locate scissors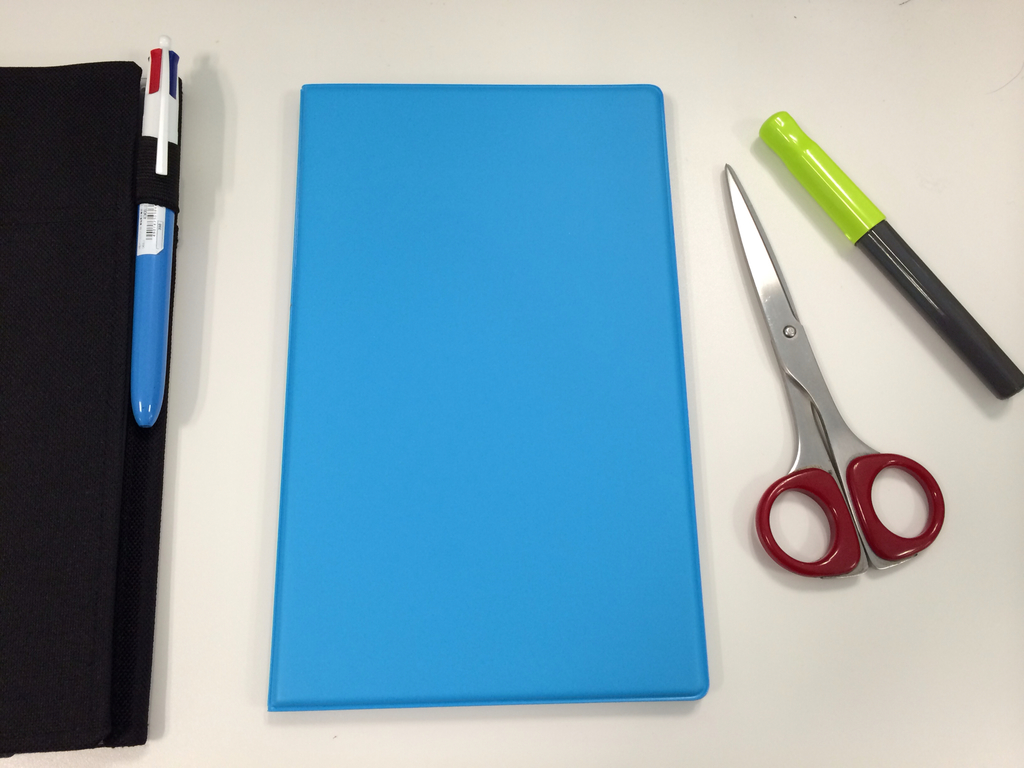
pyautogui.locateOnScreen(724, 158, 945, 588)
